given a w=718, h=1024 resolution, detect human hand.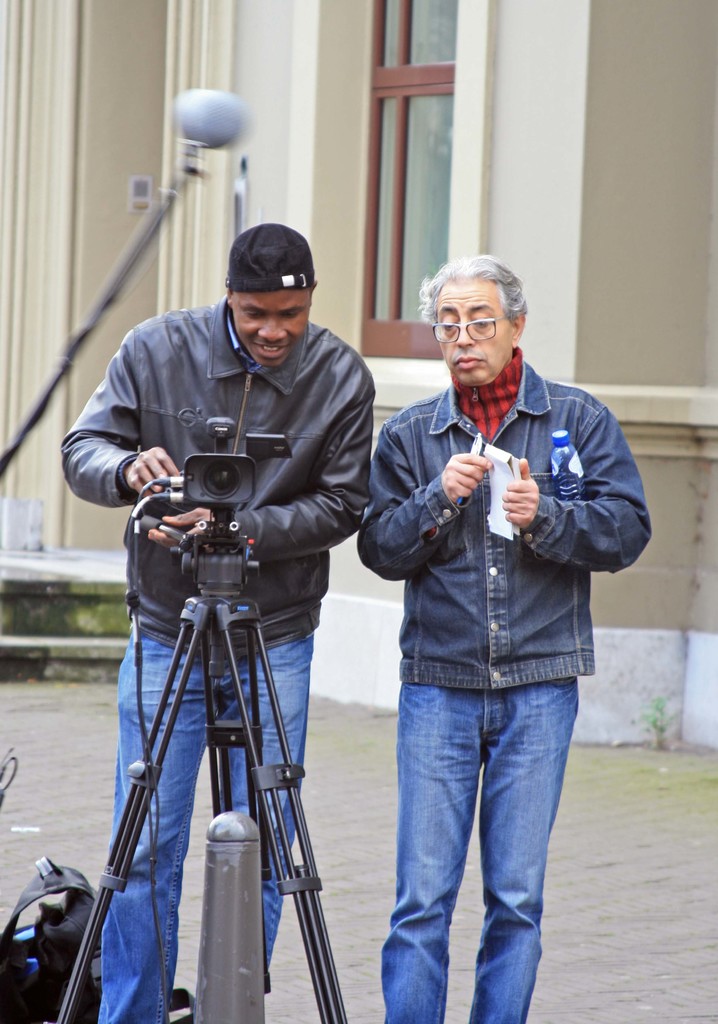
pyautogui.locateOnScreen(441, 454, 493, 506).
